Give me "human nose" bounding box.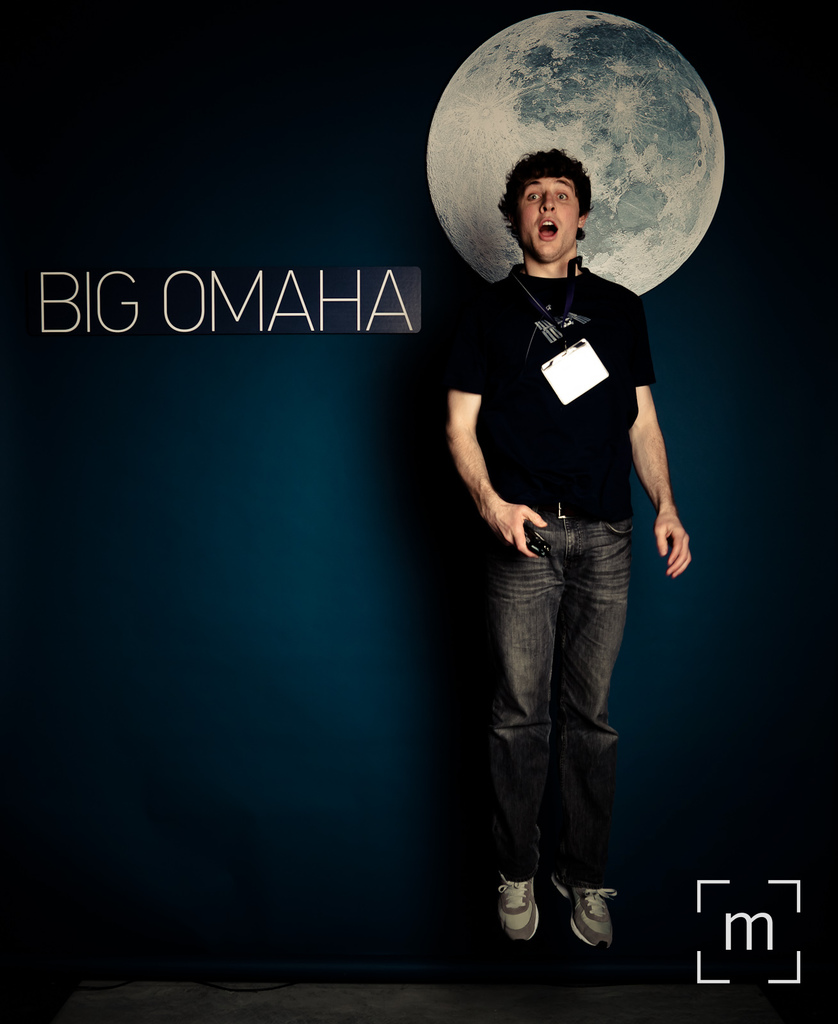
(left=538, top=190, right=561, bottom=216).
